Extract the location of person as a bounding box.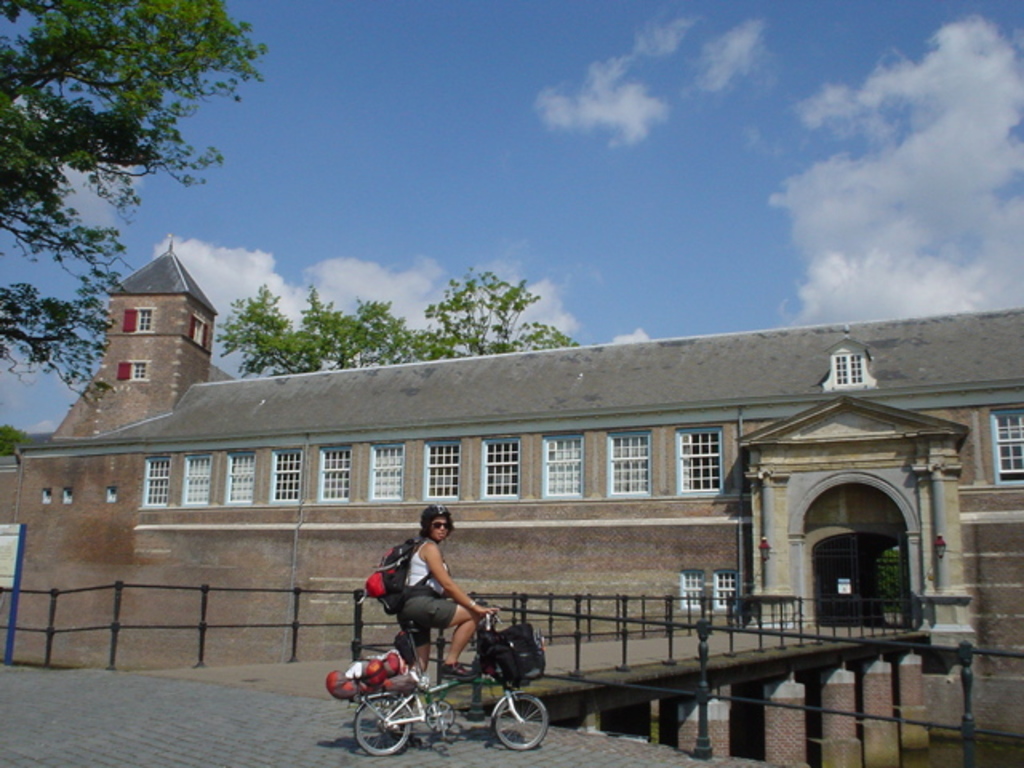
{"left": 394, "top": 501, "right": 498, "bottom": 757}.
